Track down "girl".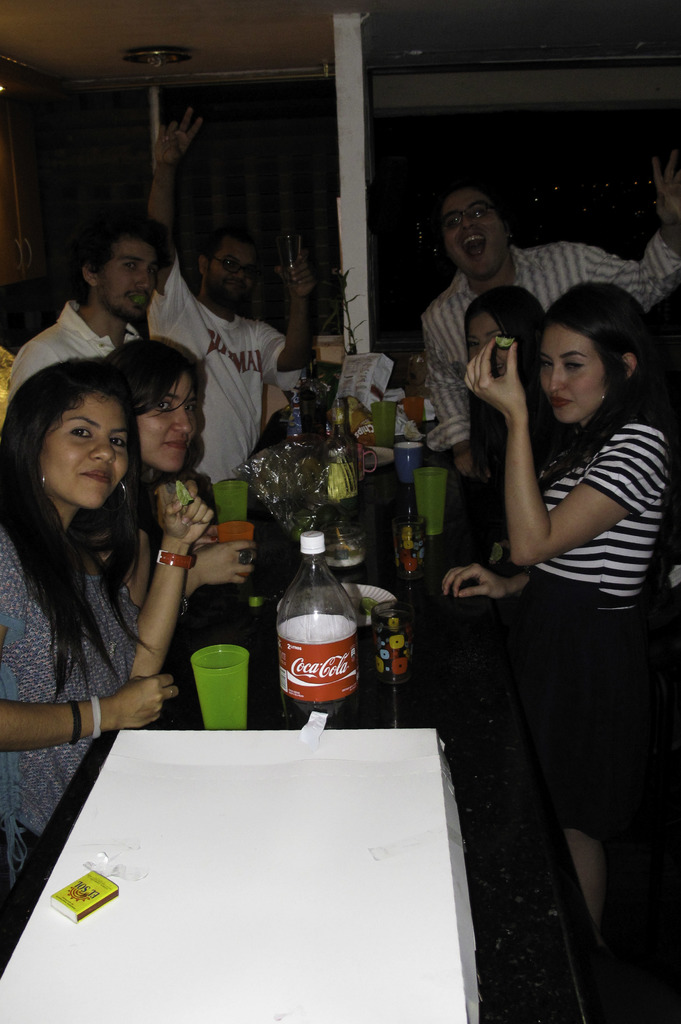
Tracked to 439:278:680:963.
